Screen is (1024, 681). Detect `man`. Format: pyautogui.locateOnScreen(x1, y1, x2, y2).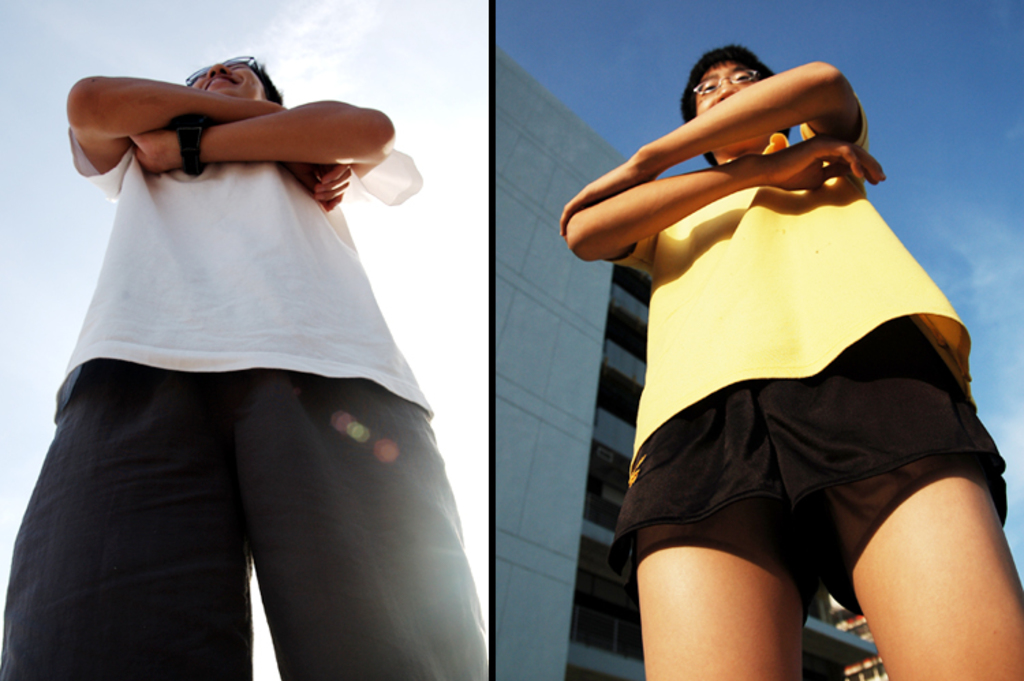
pyautogui.locateOnScreen(558, 40, 1023, 680).
